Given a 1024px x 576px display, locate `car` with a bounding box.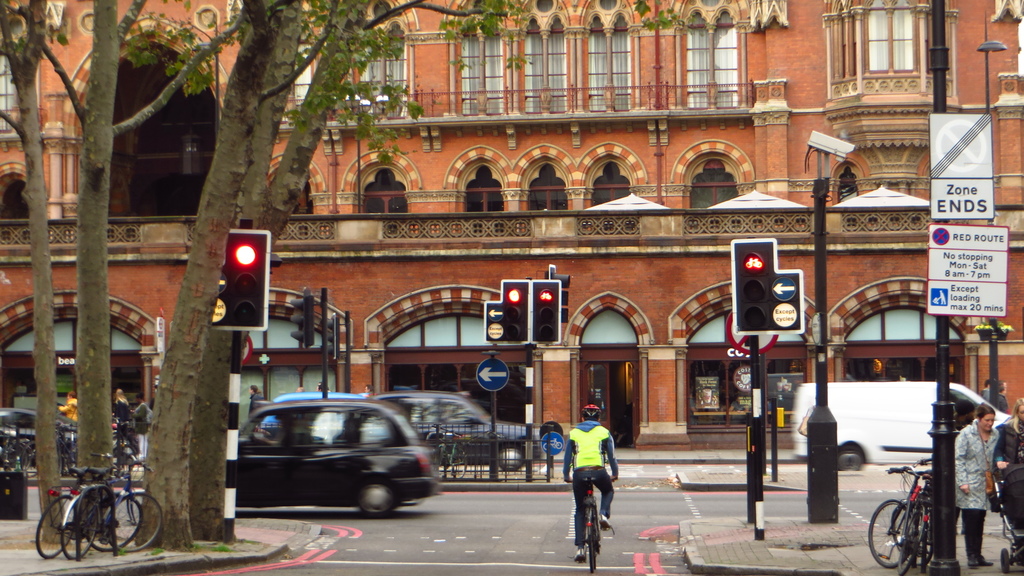
Located: 0,405,134,463.
